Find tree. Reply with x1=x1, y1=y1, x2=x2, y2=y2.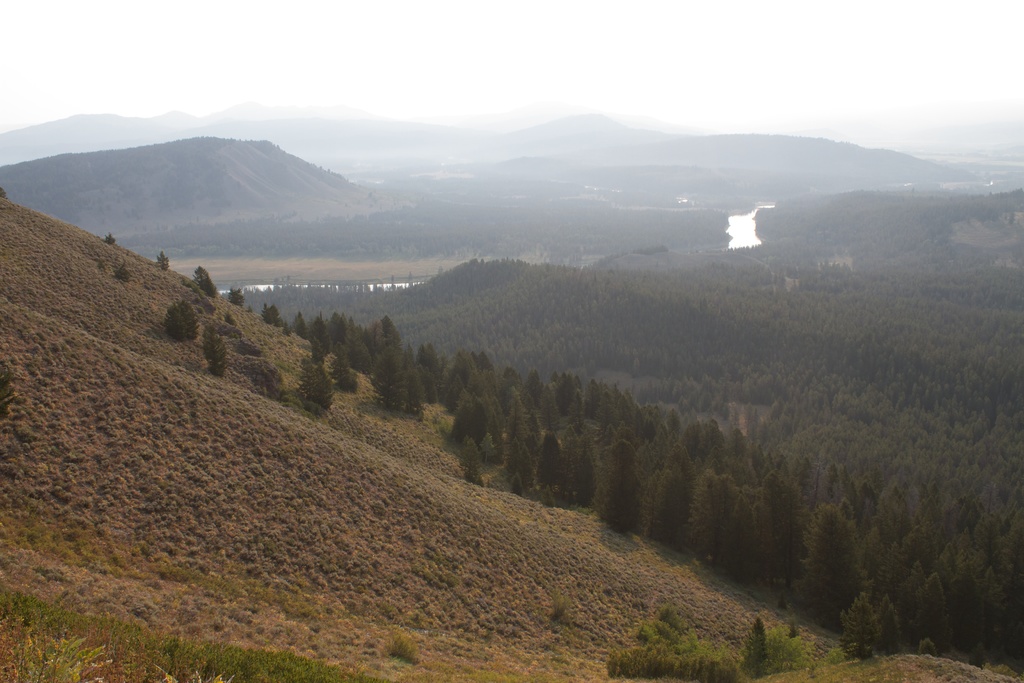
x1=159, y1=297, x2=198, y2=344.
